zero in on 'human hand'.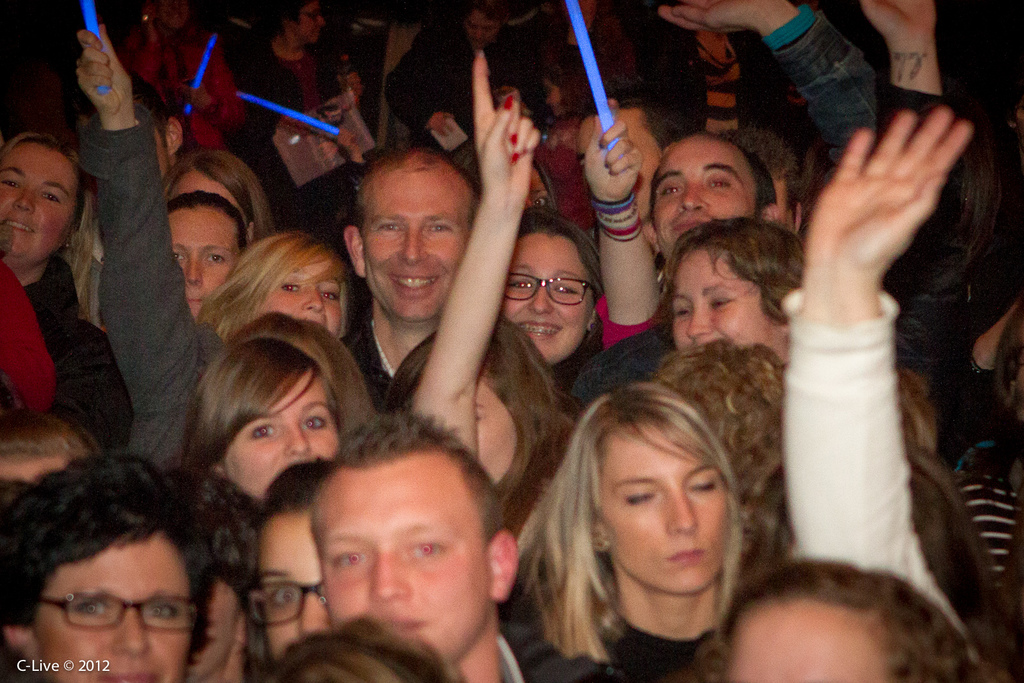
Zeroed in: detection(582, 113, 646, 205).
